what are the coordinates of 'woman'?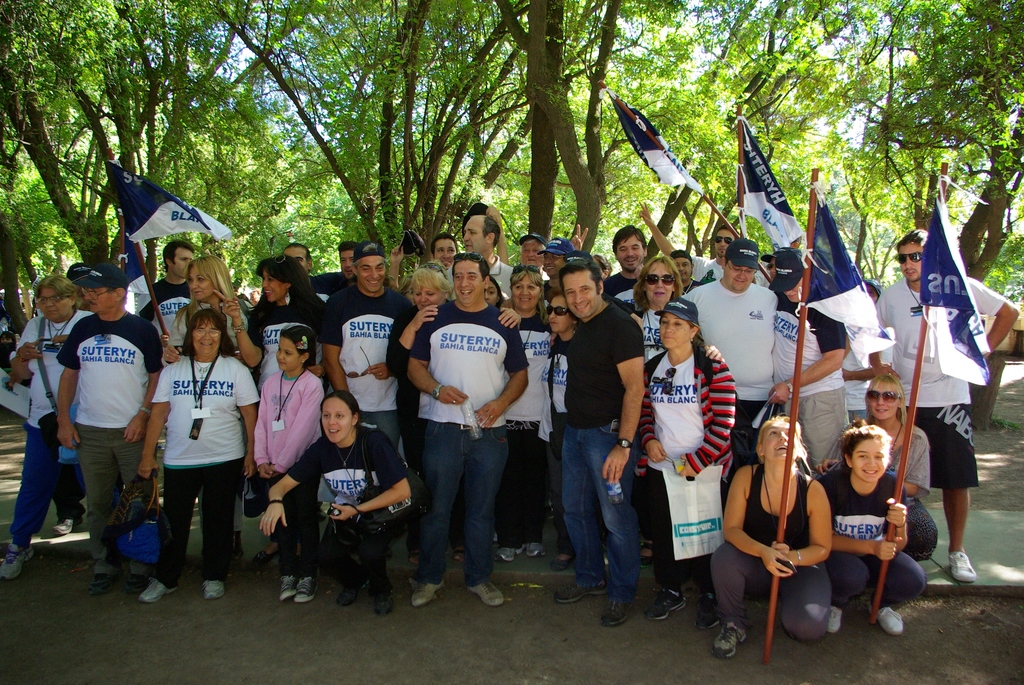
[628, 253, 689, 370].
